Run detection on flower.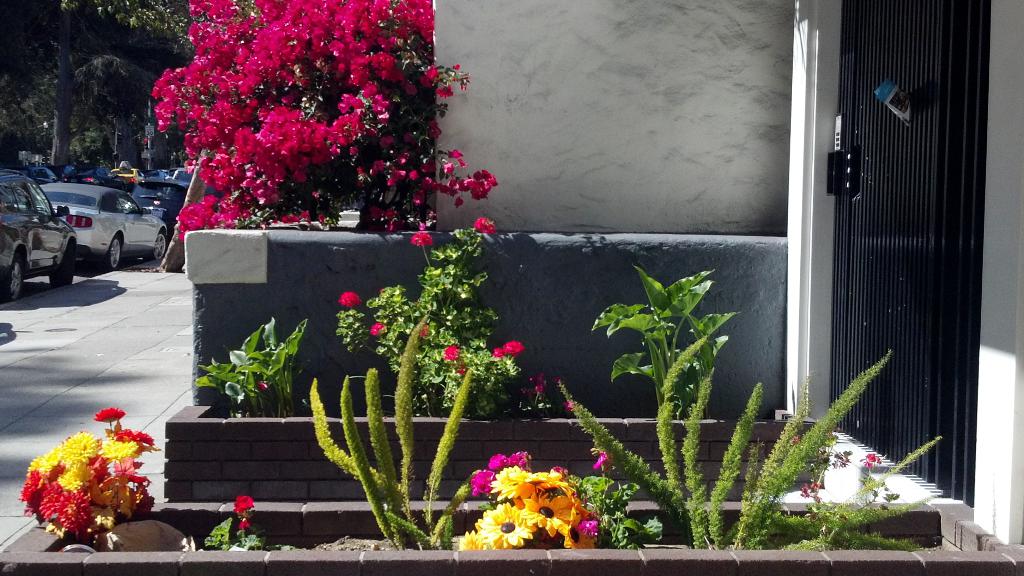
Result: [504,342,521,358].
